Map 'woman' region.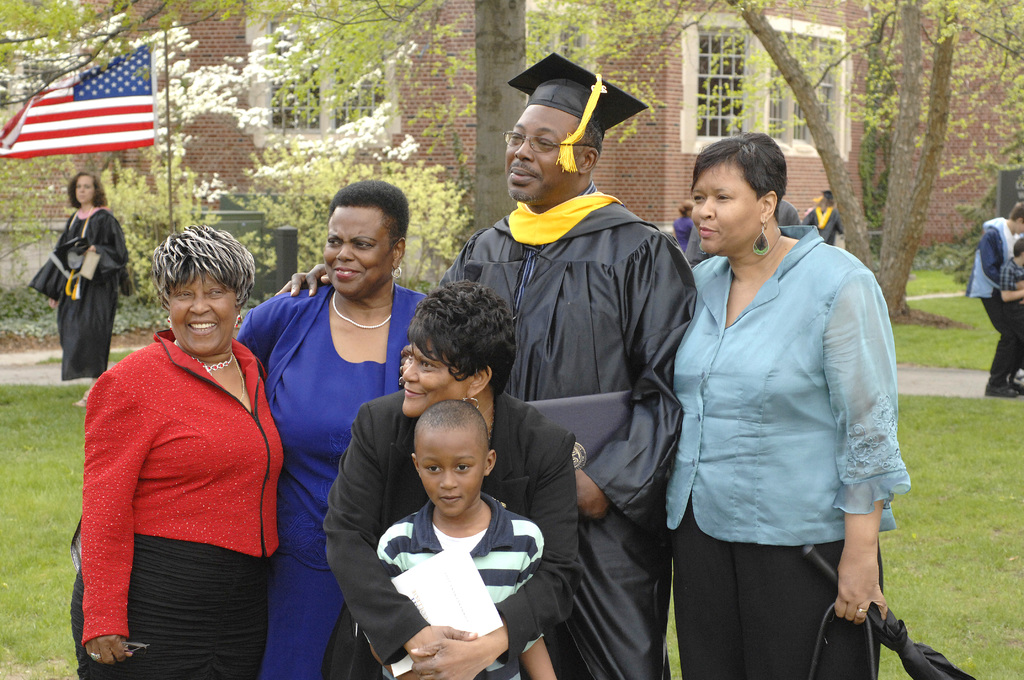
Mapped to [x1=28, y1=170, x2=141, y2=408].
